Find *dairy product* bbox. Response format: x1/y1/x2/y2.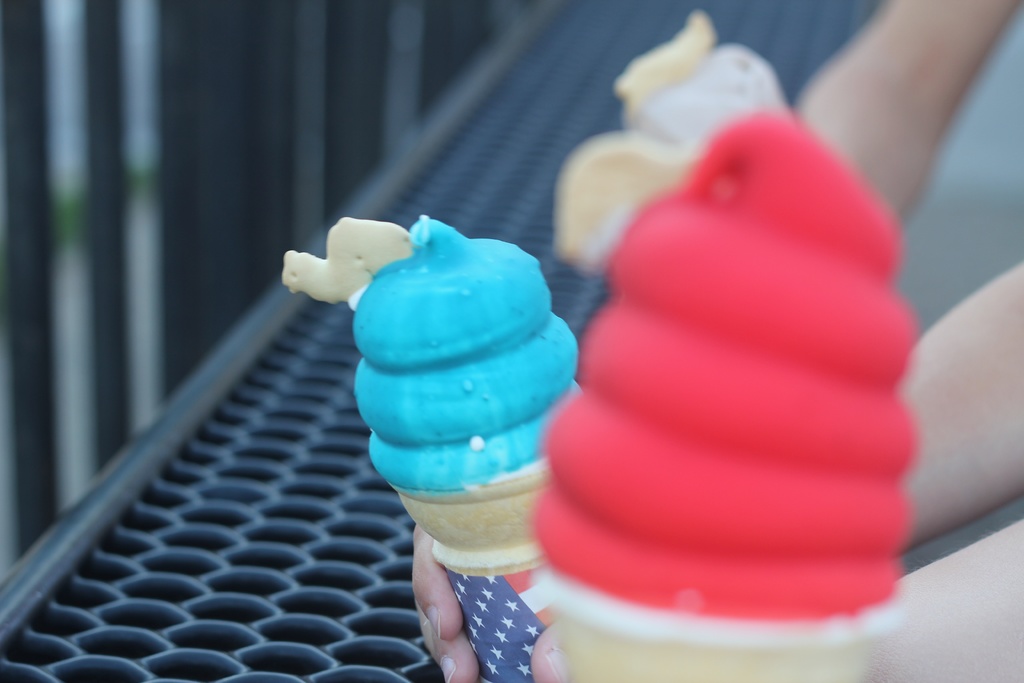
578/35/776/210.
